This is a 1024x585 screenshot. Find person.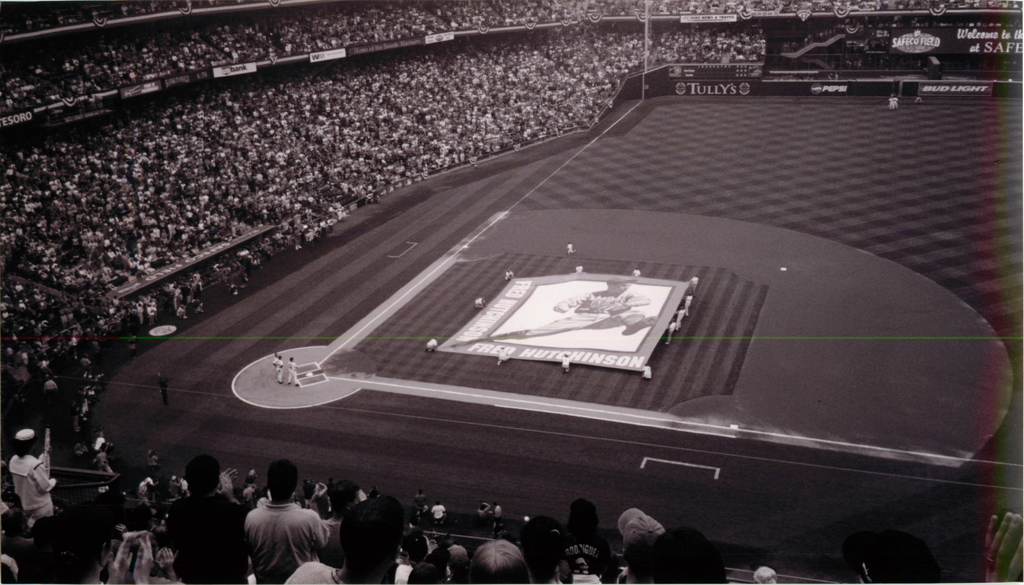
Bounding box: (891,92,900,107).
